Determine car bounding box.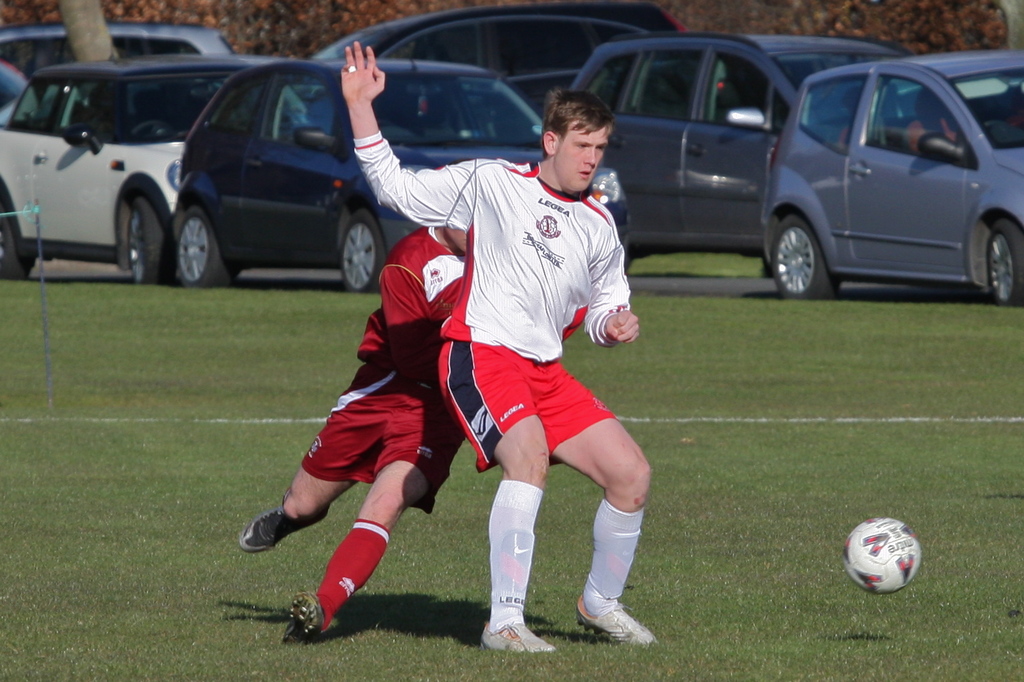
Determined: 0 60 38 134.
